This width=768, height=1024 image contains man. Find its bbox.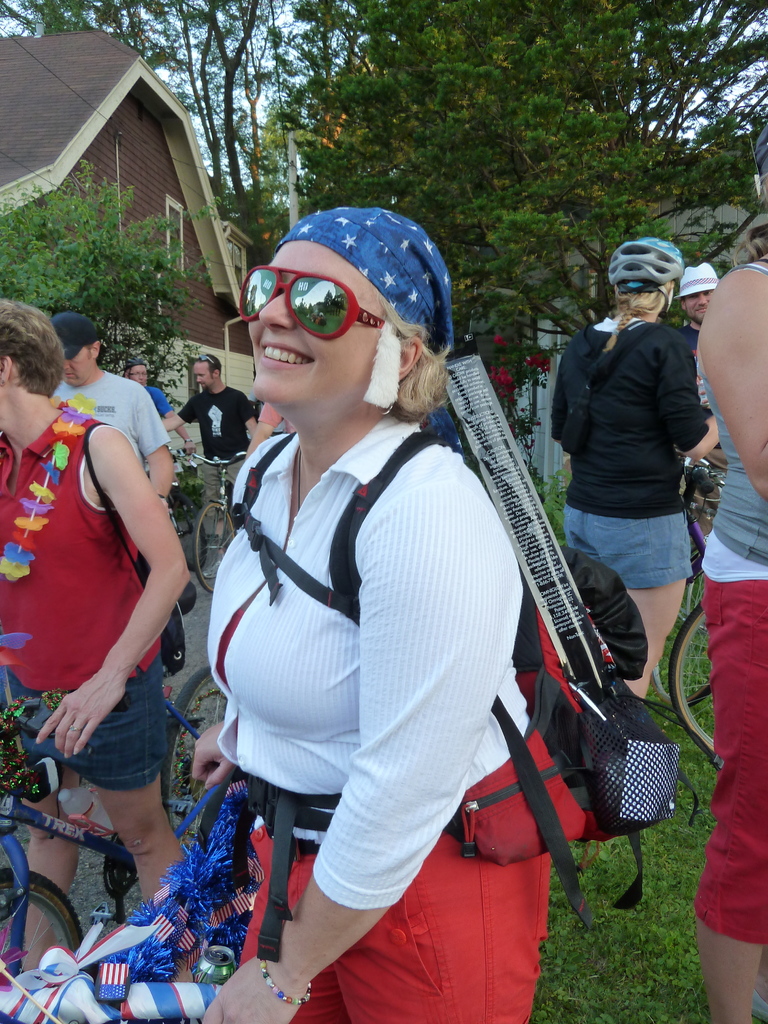
bbox(125, 362, 197, 452).
